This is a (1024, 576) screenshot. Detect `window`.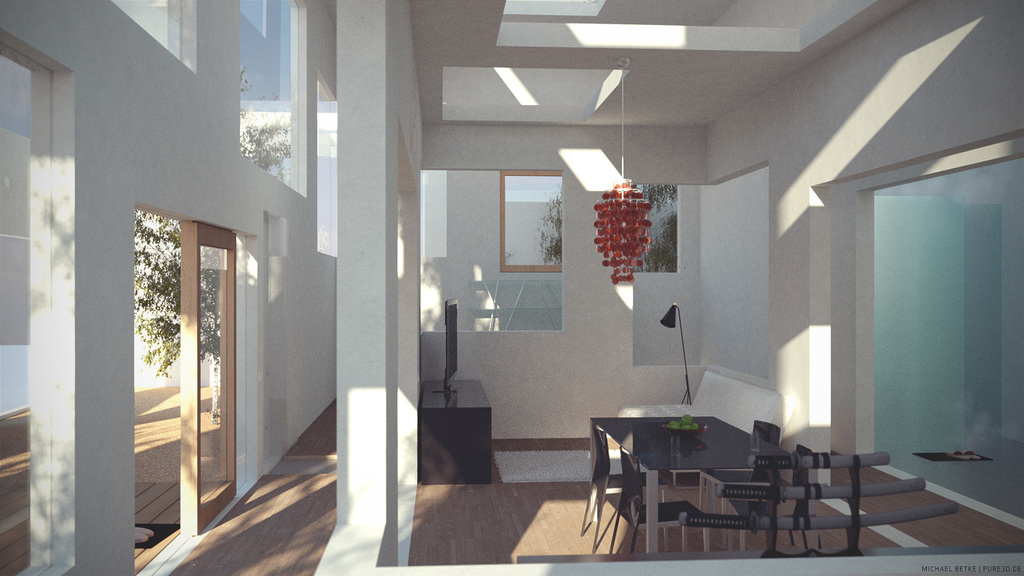
BBox(502, 169, 566, 269).
